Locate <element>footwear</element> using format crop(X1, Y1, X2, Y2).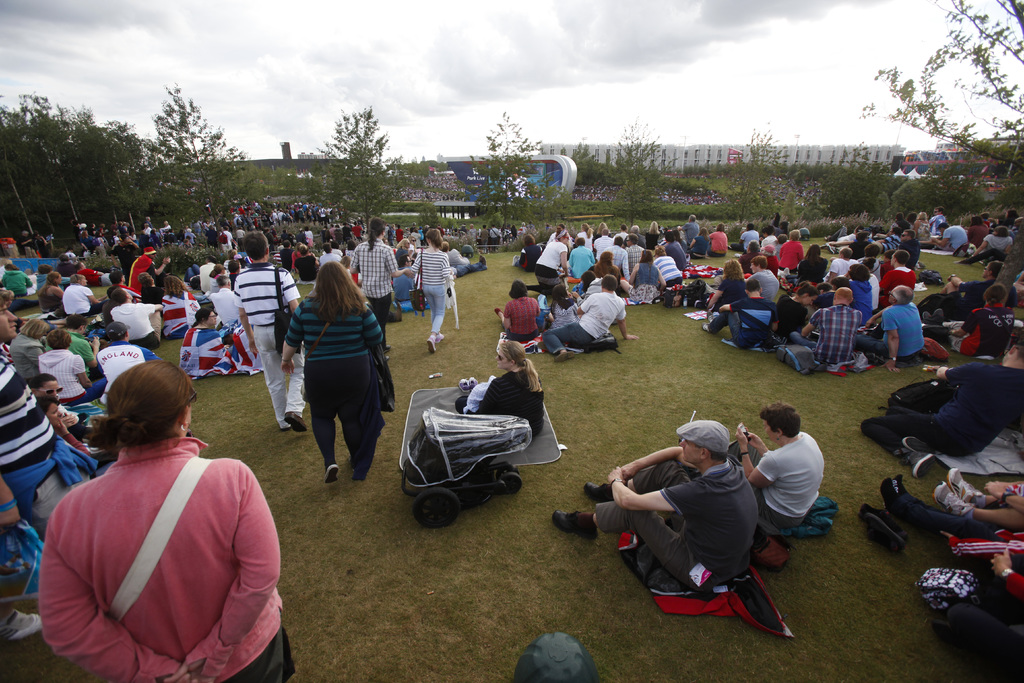
crop(0, 607, 44, 641).
